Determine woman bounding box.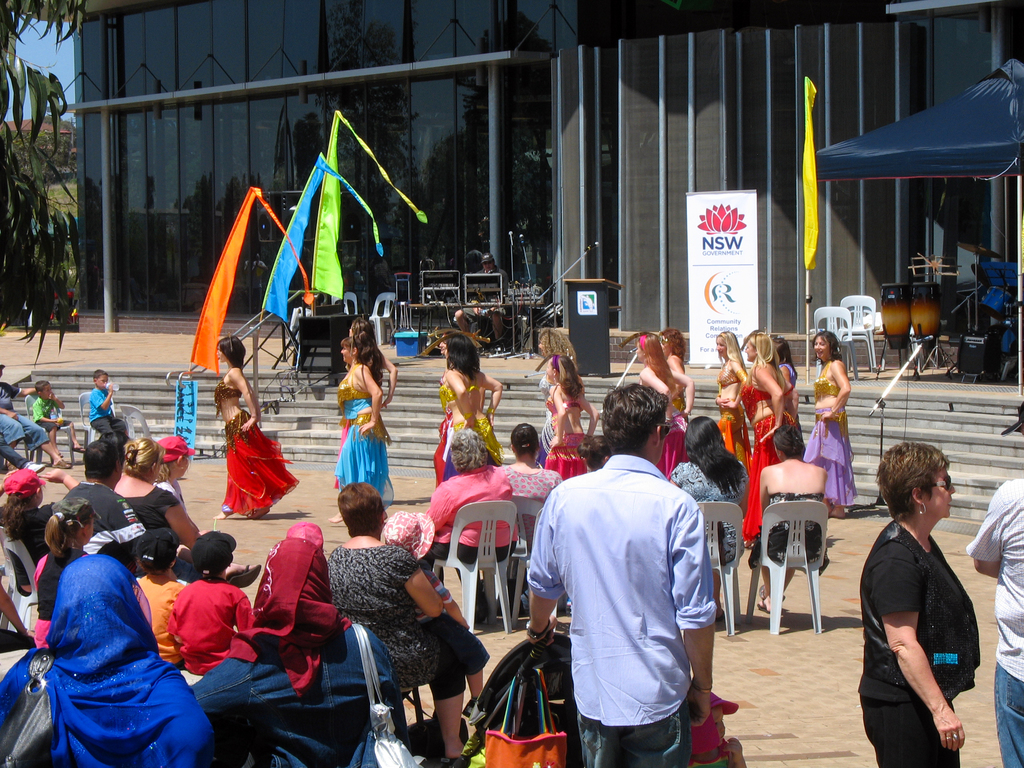
Determined: left=852, top=442, right=981, bottom=767.
